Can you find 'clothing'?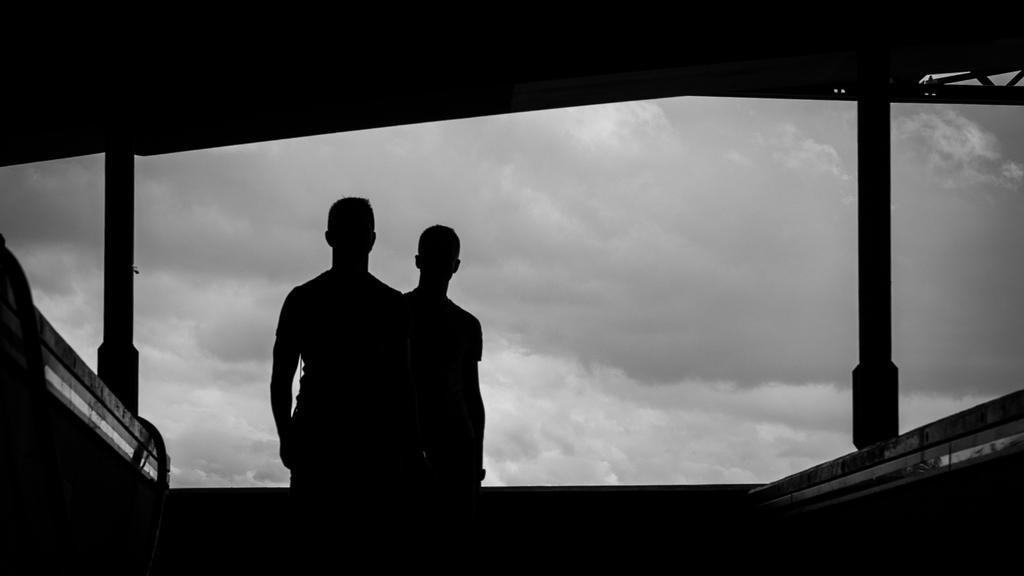
Yes, bounding box: x1=392 y1=293 x2=482 y2=491.
